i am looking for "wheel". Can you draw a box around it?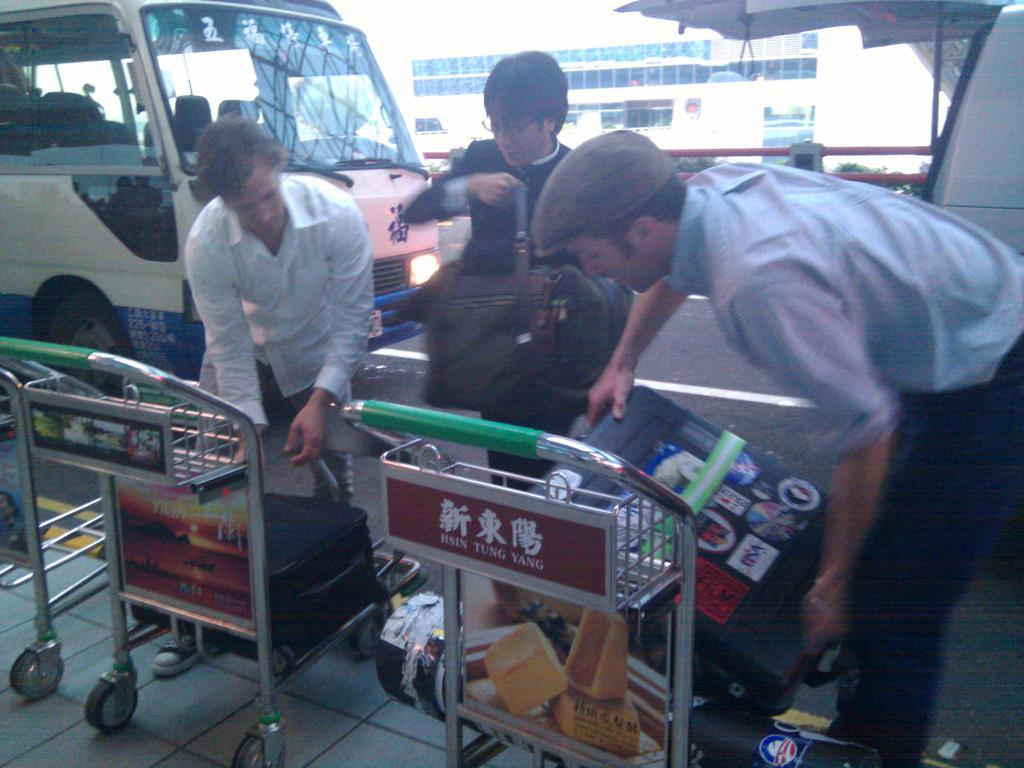
Sure, the bounding box is (228, 734, 288, 767).
